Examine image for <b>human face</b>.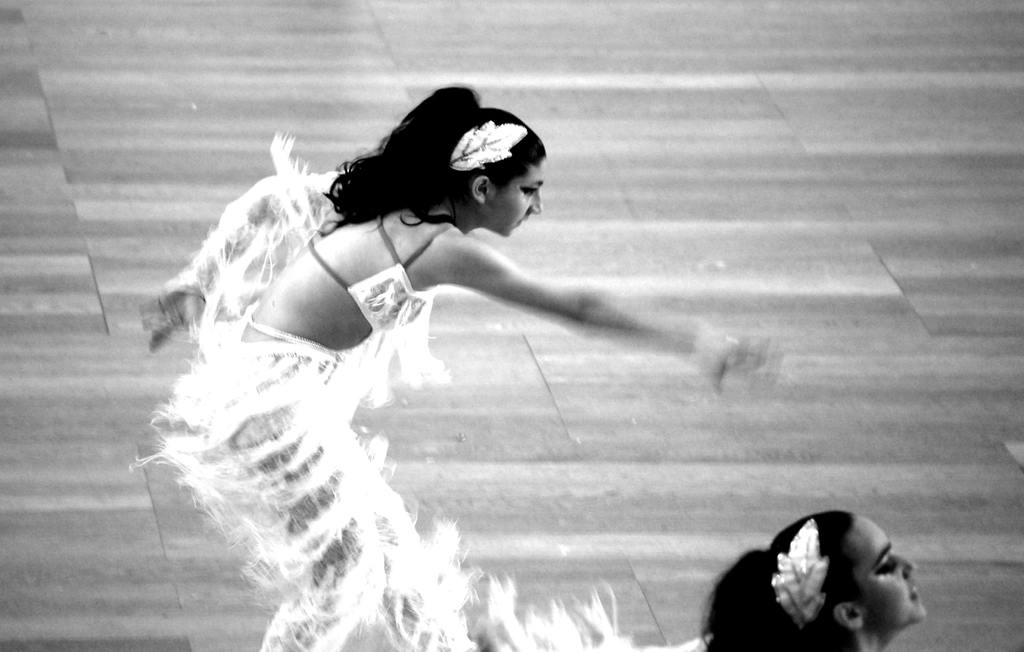
Examination result: l=866, t=517, r=922, b=621.
